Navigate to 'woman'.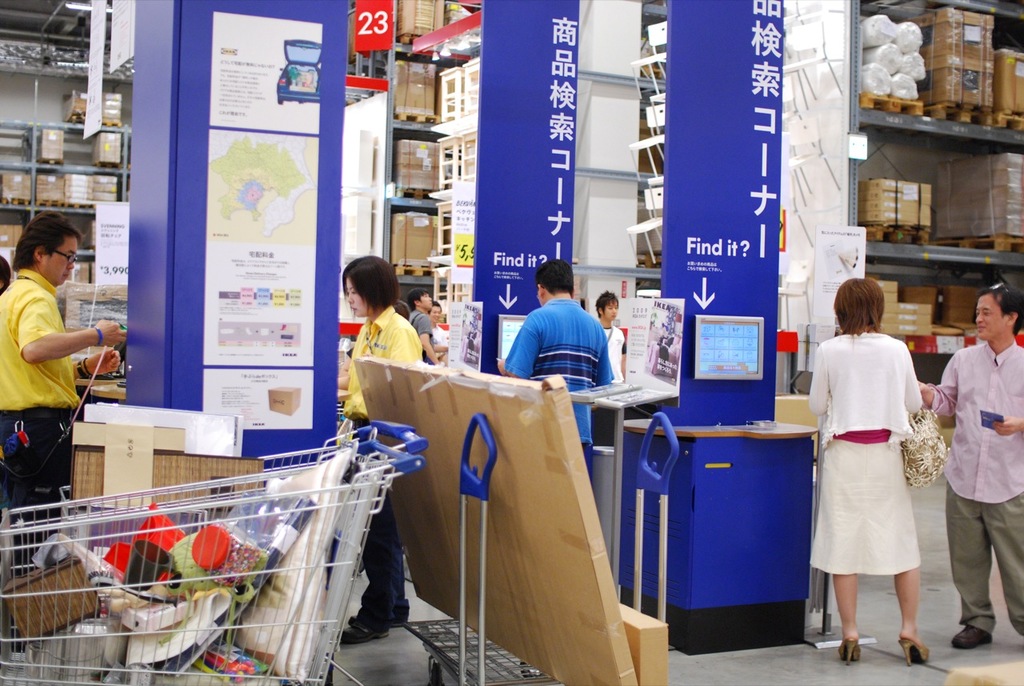
Navigation target: 807,278,941,652.
